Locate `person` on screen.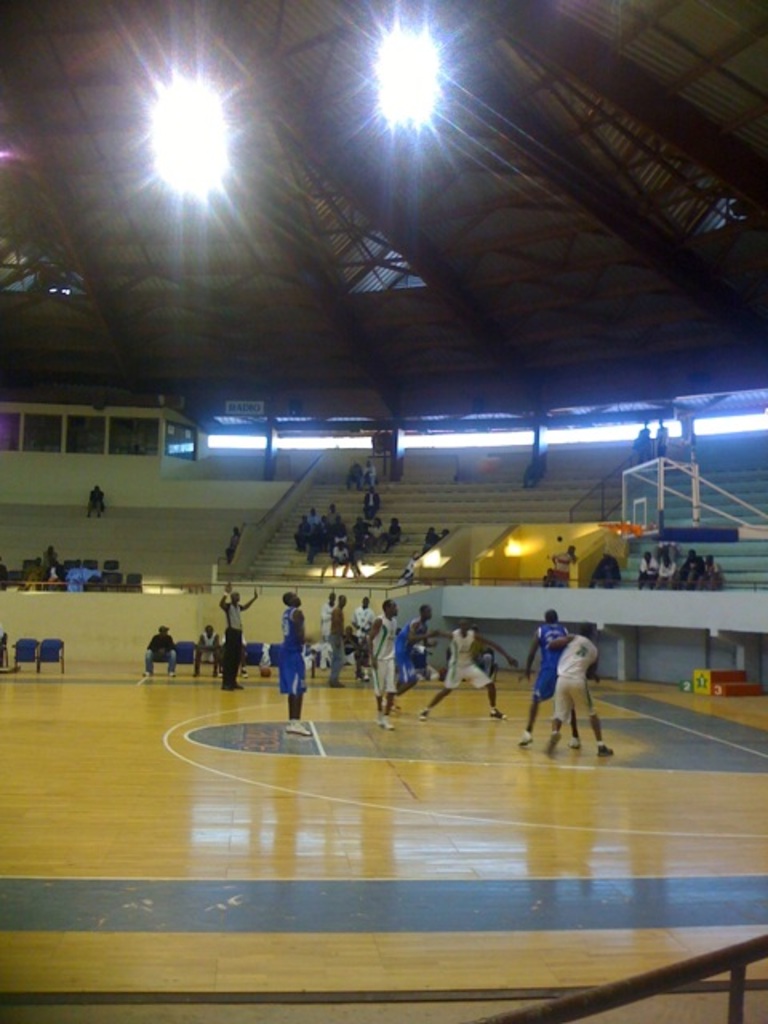
On screen at [x1=442, y1=526, x2=450, y2=538].
